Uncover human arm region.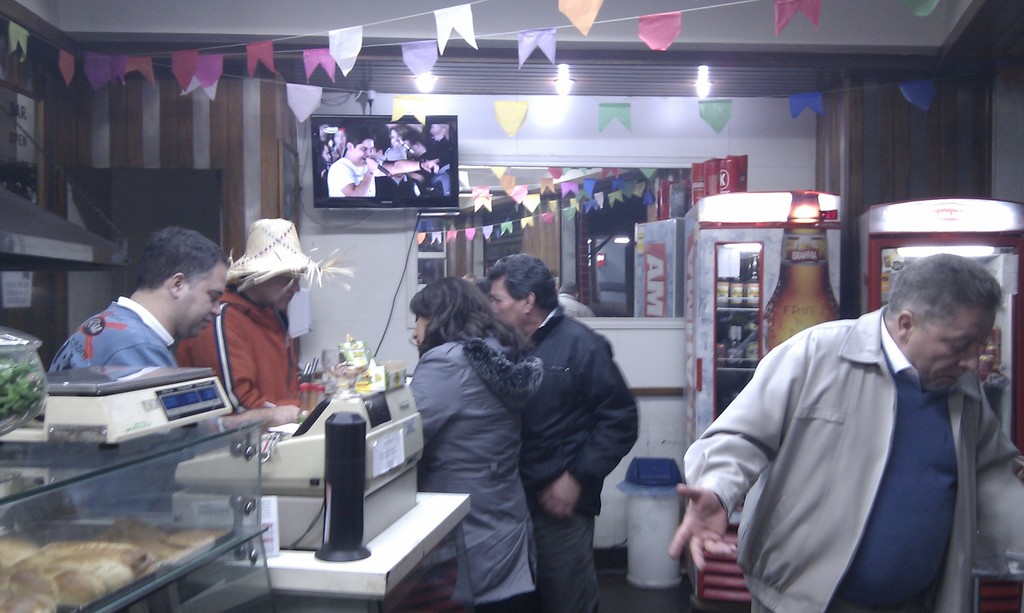
Uncovered: 971,377,1023,584.
